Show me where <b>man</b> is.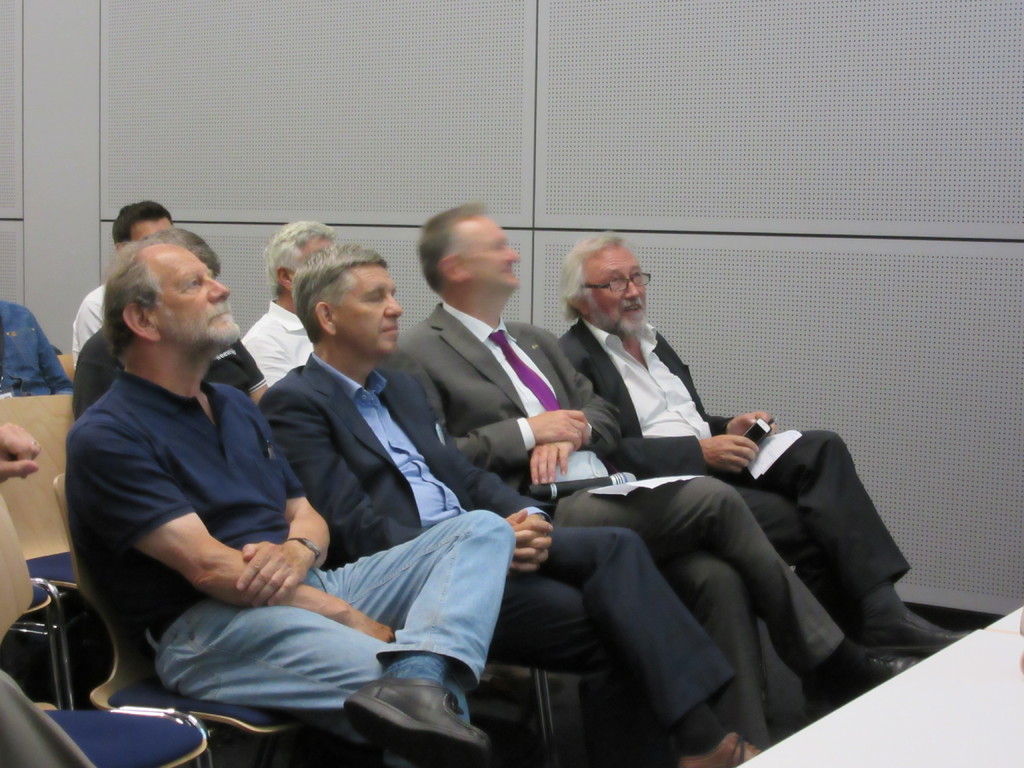
<b>man</b> is at <box>380,204,922,753</box>.
